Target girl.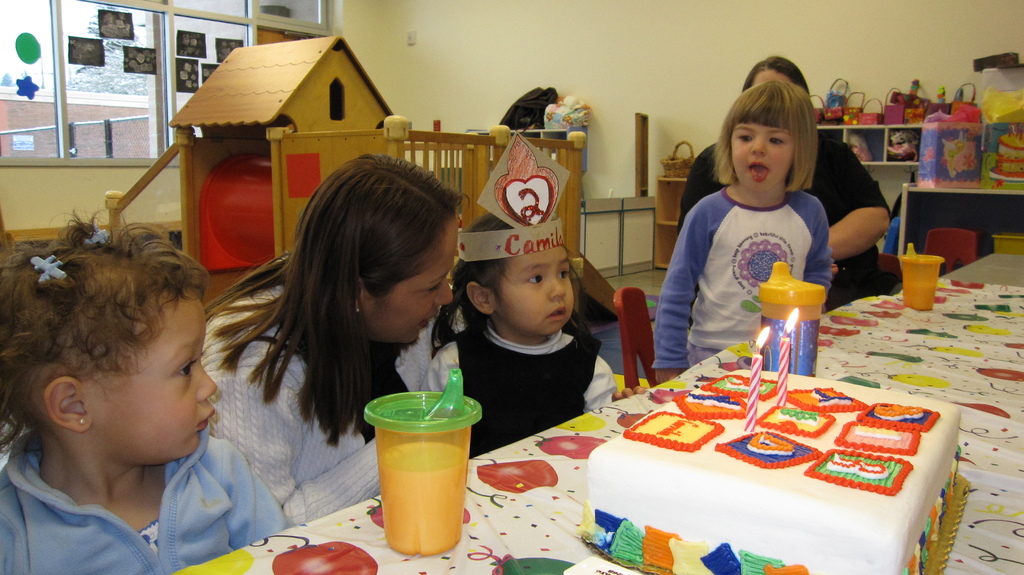
Target region: x1=425 y1=208 x2=650 y2=457.
